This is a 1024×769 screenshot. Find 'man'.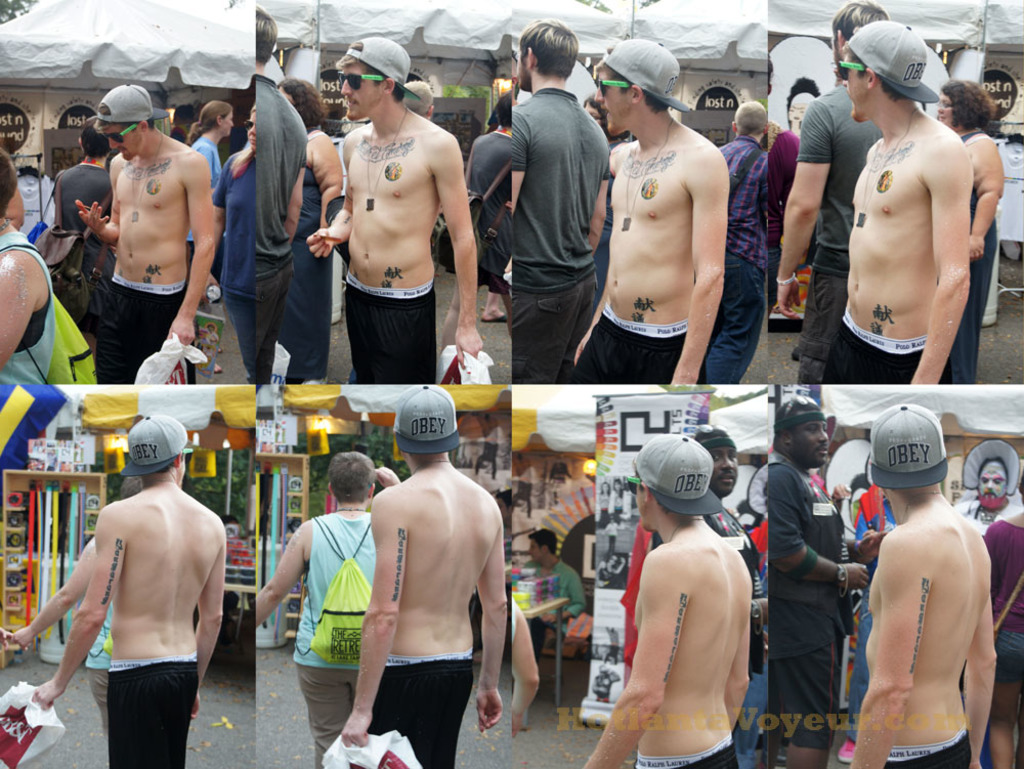
Bounding box: box(306, 33, 481, 383).
